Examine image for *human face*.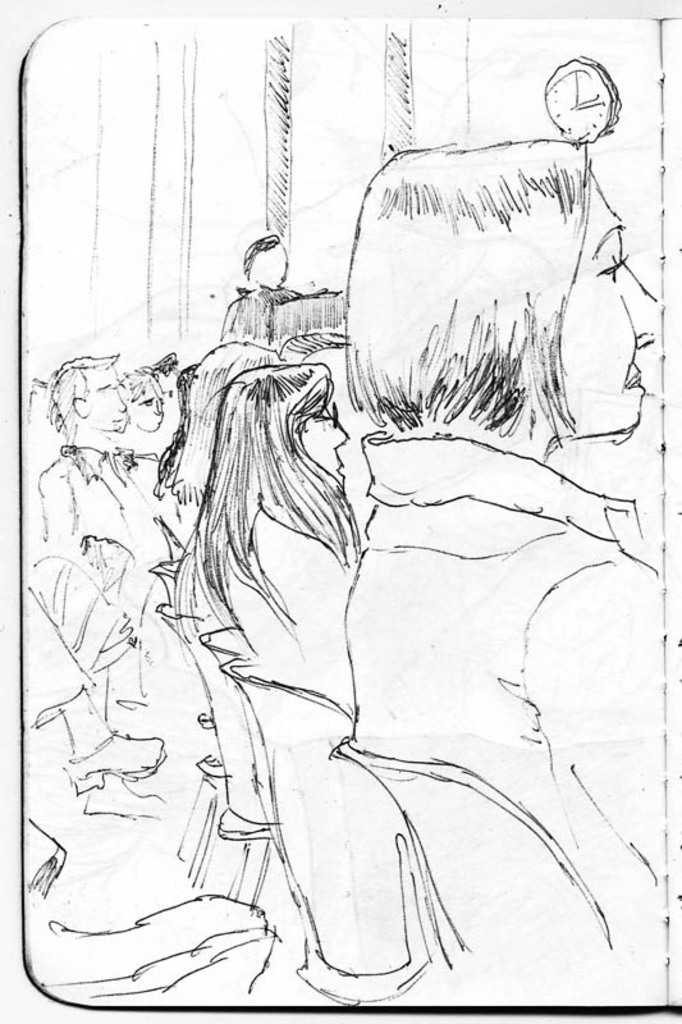
Examination result: {"left": 82, "top": 364, "right": 124, "bottom": 435}.
